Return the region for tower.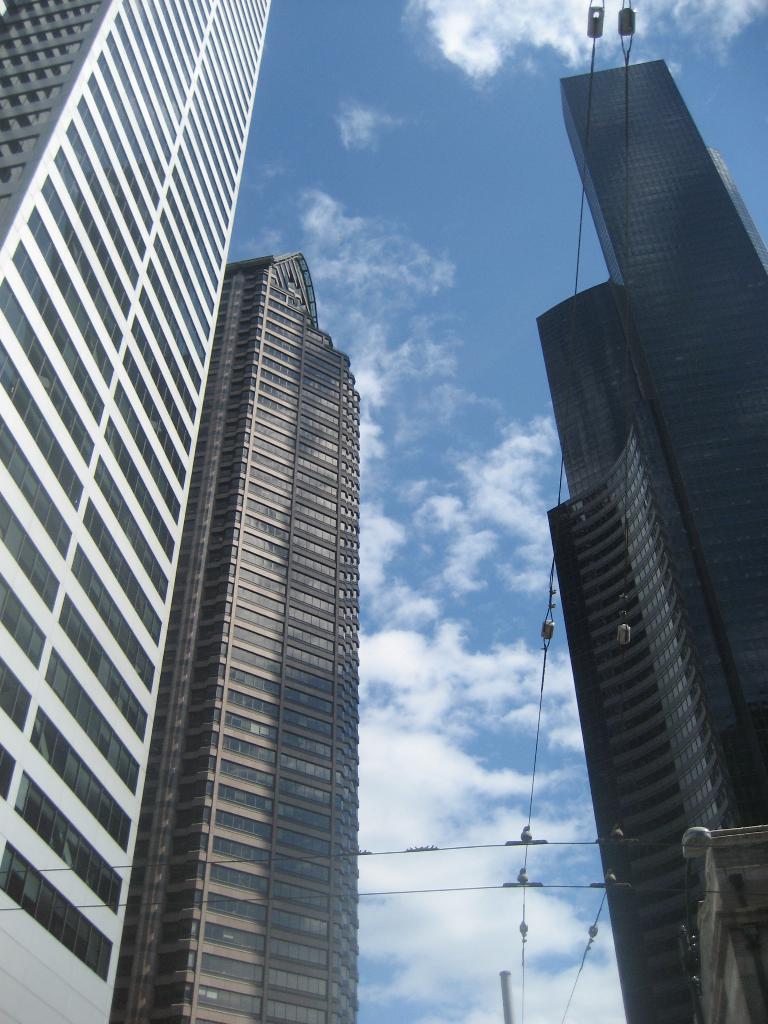
{"left": 0, "top": 0, "right": 276, "bottom": 1023}.
